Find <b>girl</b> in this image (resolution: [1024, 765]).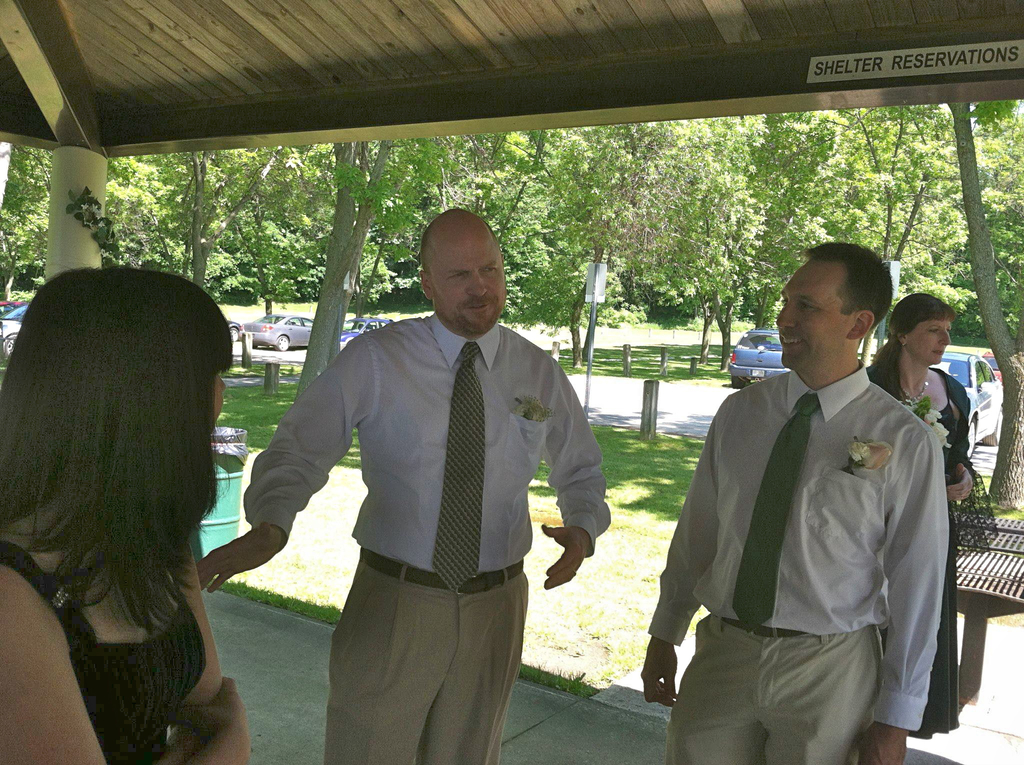
[0,265,263,764].
